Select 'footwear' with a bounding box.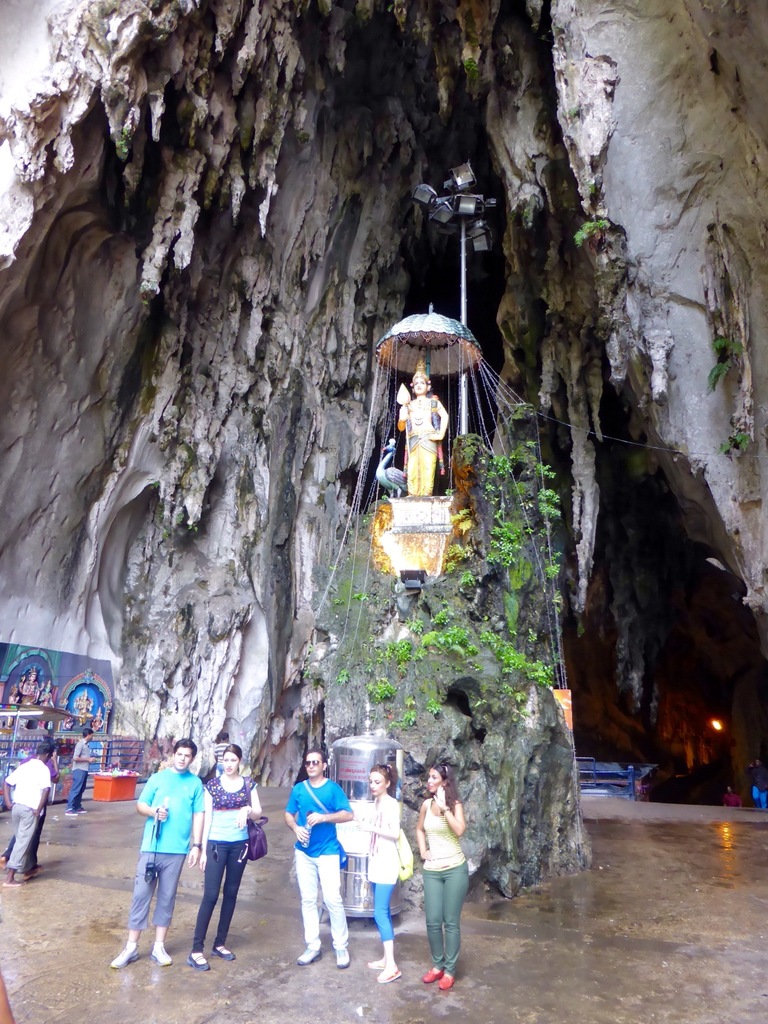
left=296, top=947, right=328, bottom=964.
